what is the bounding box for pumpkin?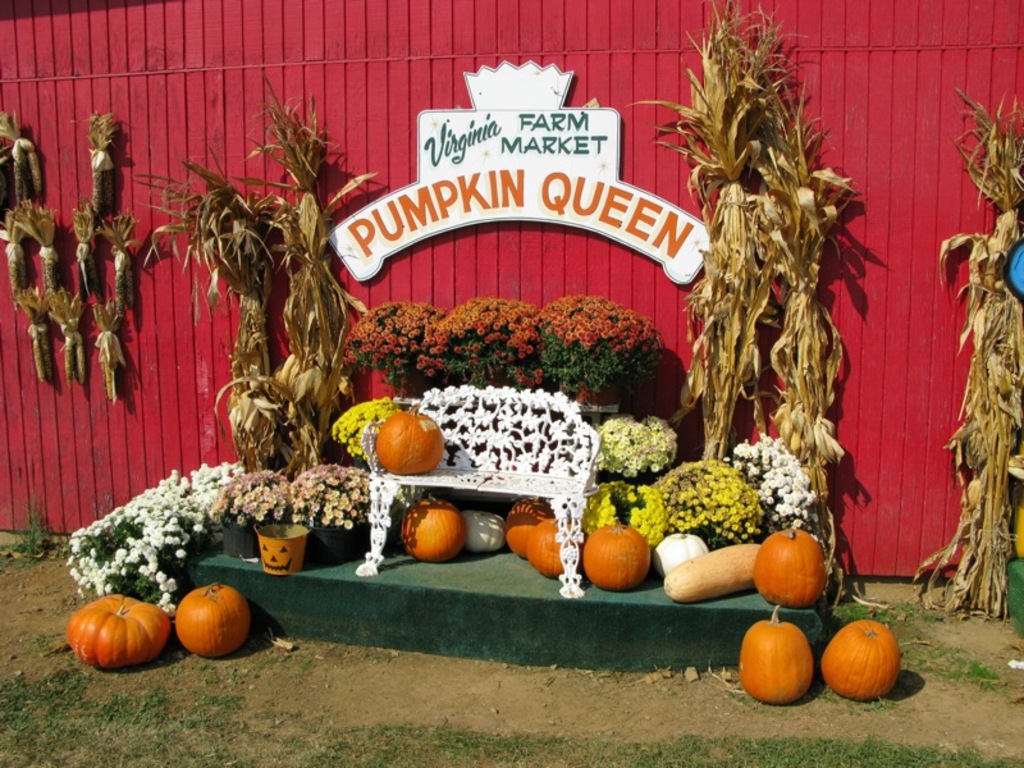
<box>173,584,251,659</box>.
